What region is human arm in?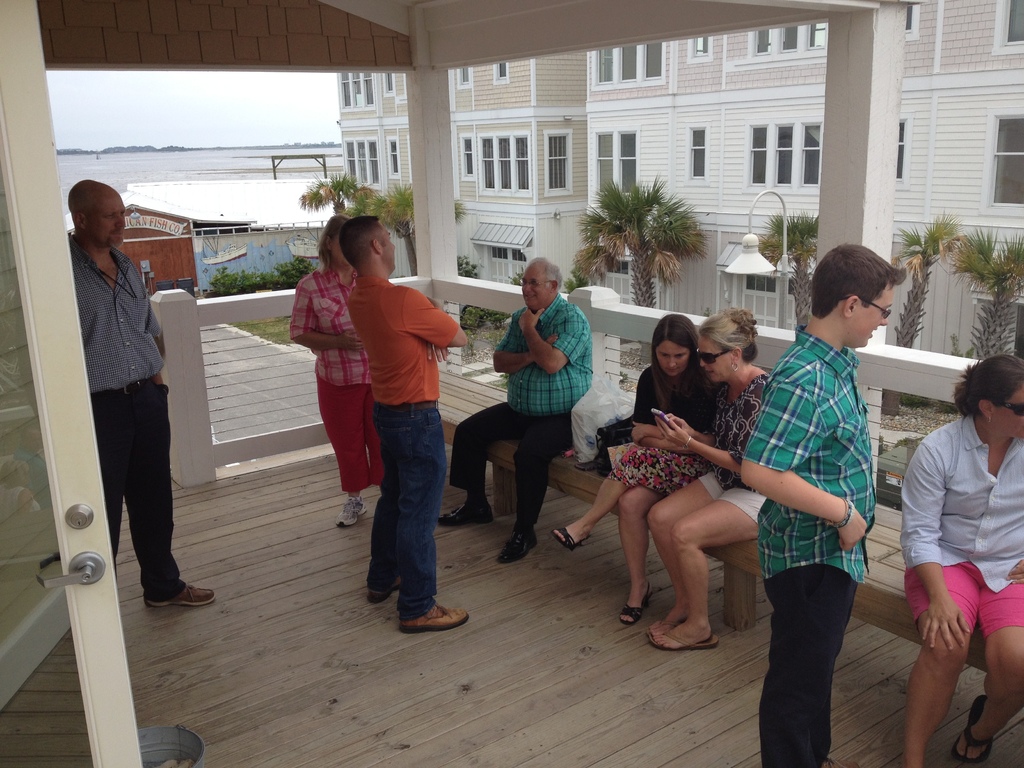
l=668, t=410, r=719, b=447.
